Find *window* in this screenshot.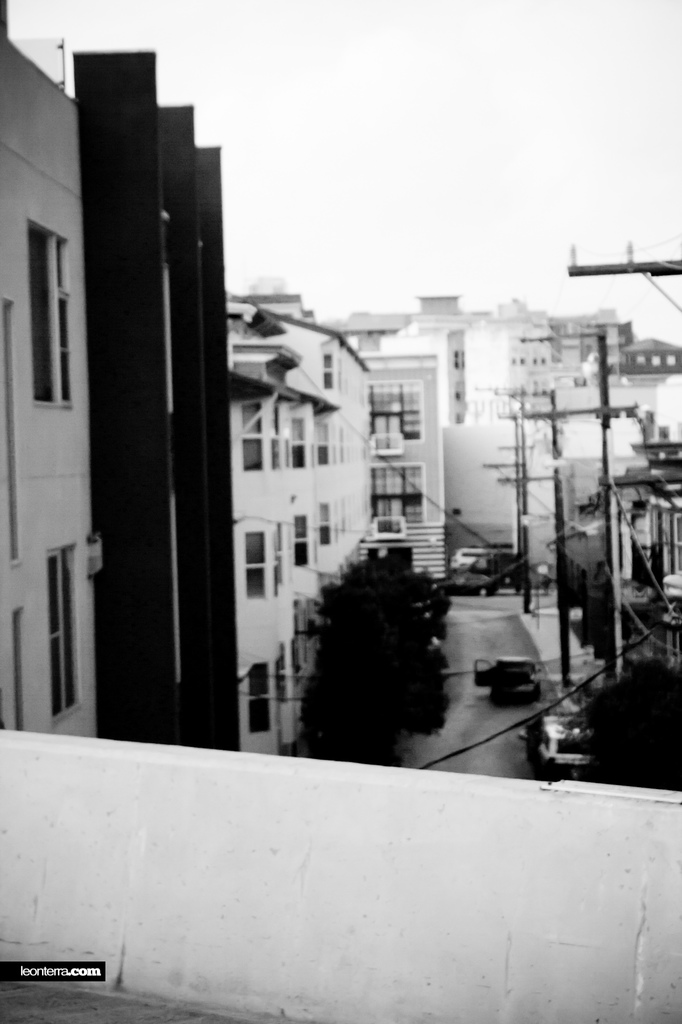
The bounding box for *window* is [x1=247, y1=528, x2=266, y2=605].
